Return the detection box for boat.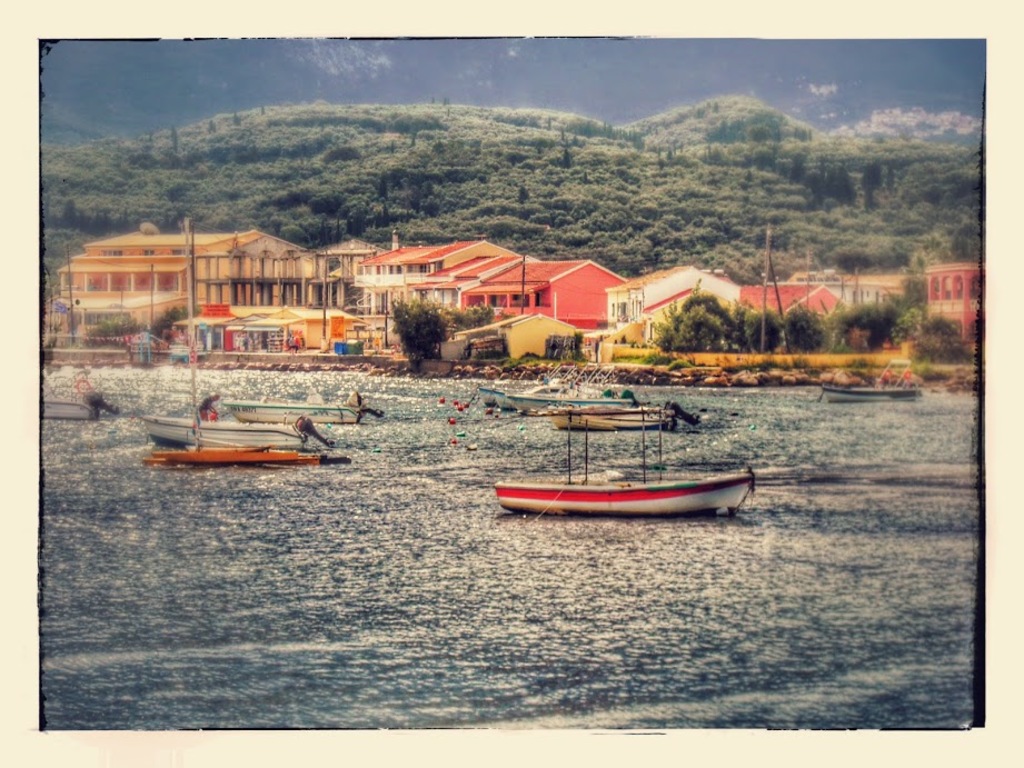
BBox(497, 373, 579, 420).
